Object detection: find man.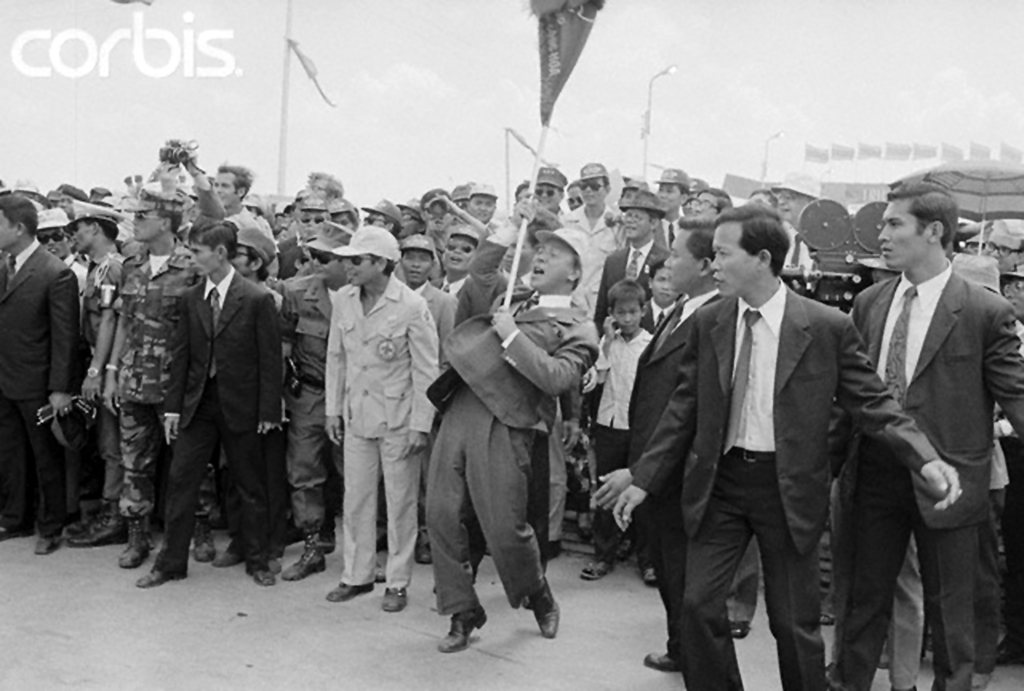
[593, 197, 671, 324].
